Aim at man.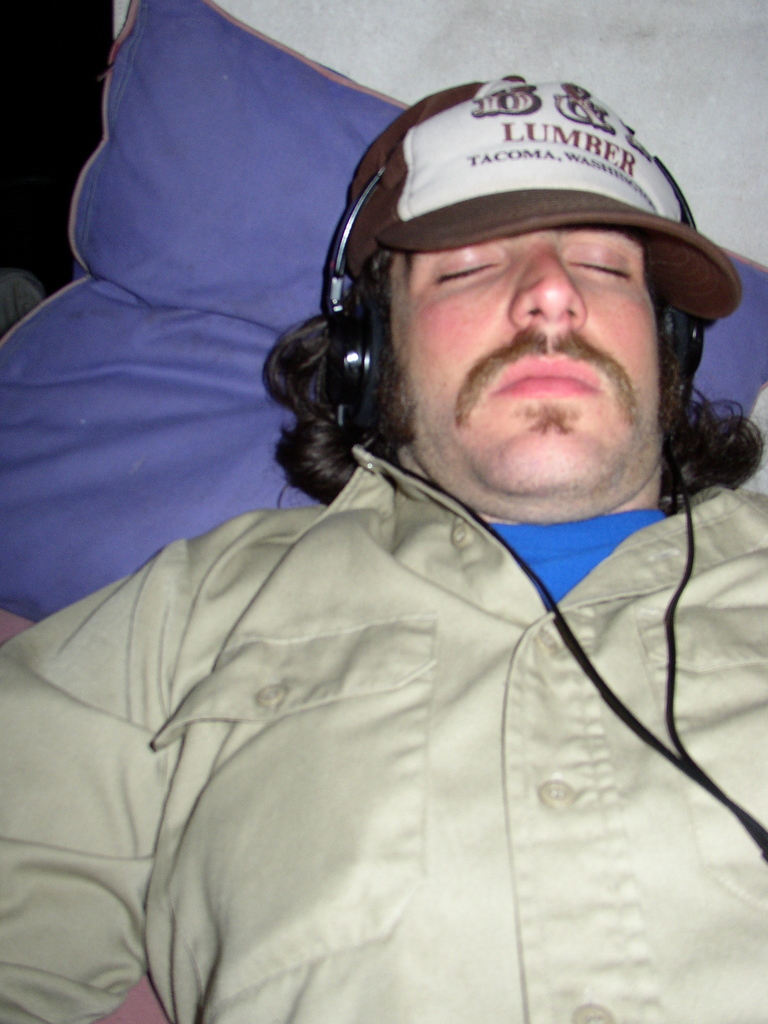
Aimed at [67,30,767,1004].
